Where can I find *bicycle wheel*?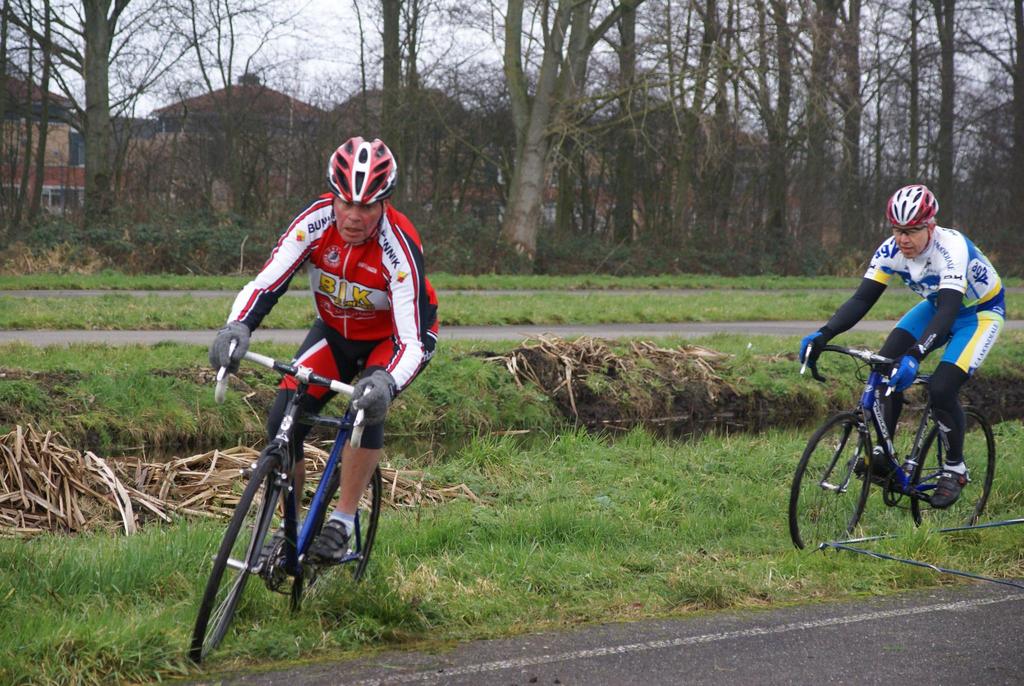
You can find it at 790, 412, 878, 559.
